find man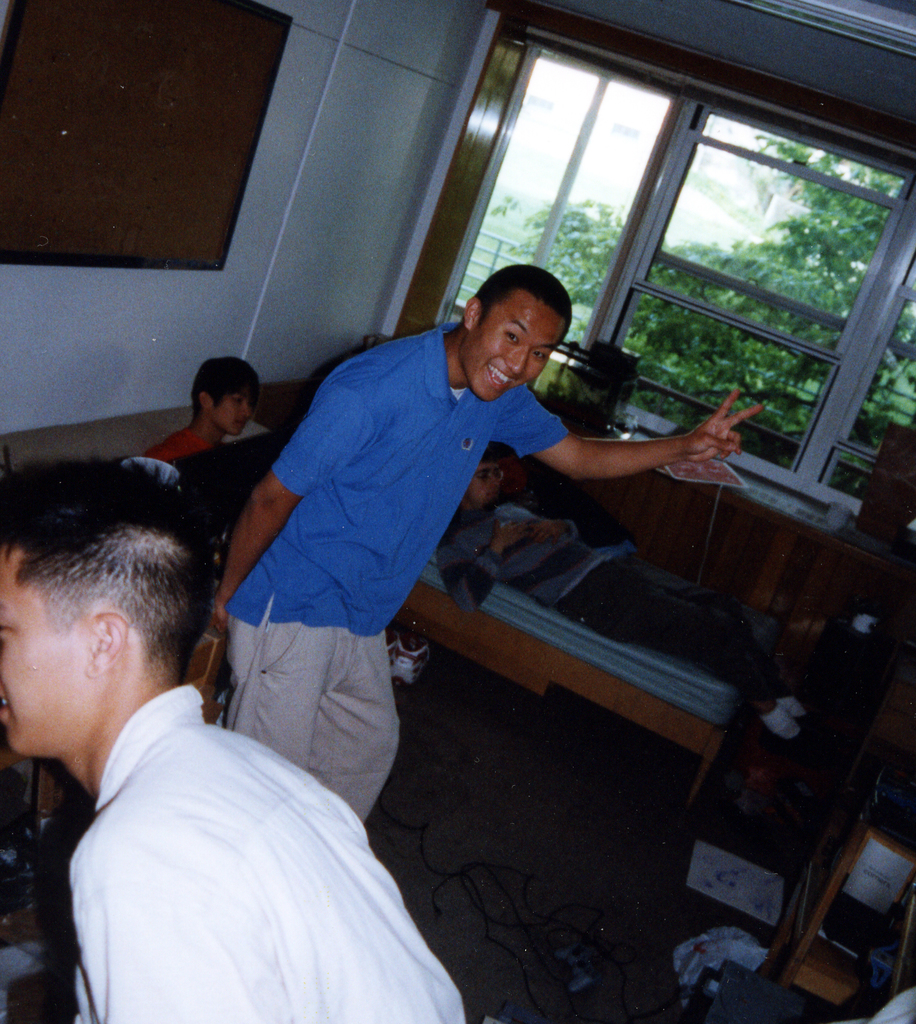
[442, 438, 851, 674]
